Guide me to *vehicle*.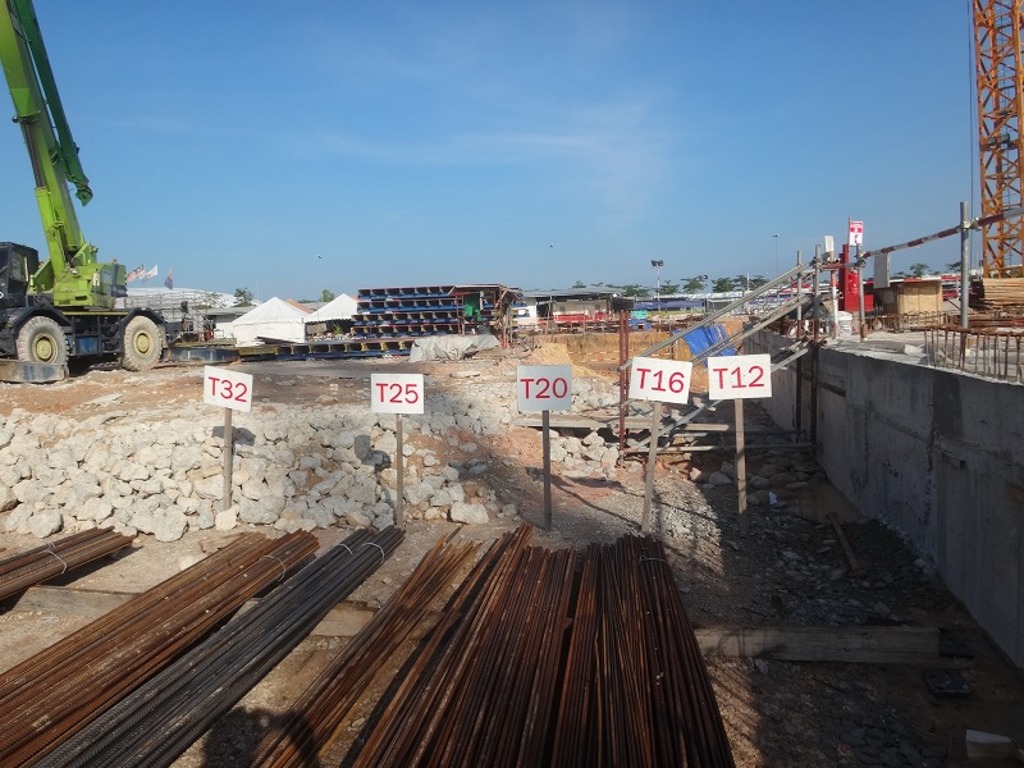
Guidance: x1=1 y1=59 x2=212 y2=381.
